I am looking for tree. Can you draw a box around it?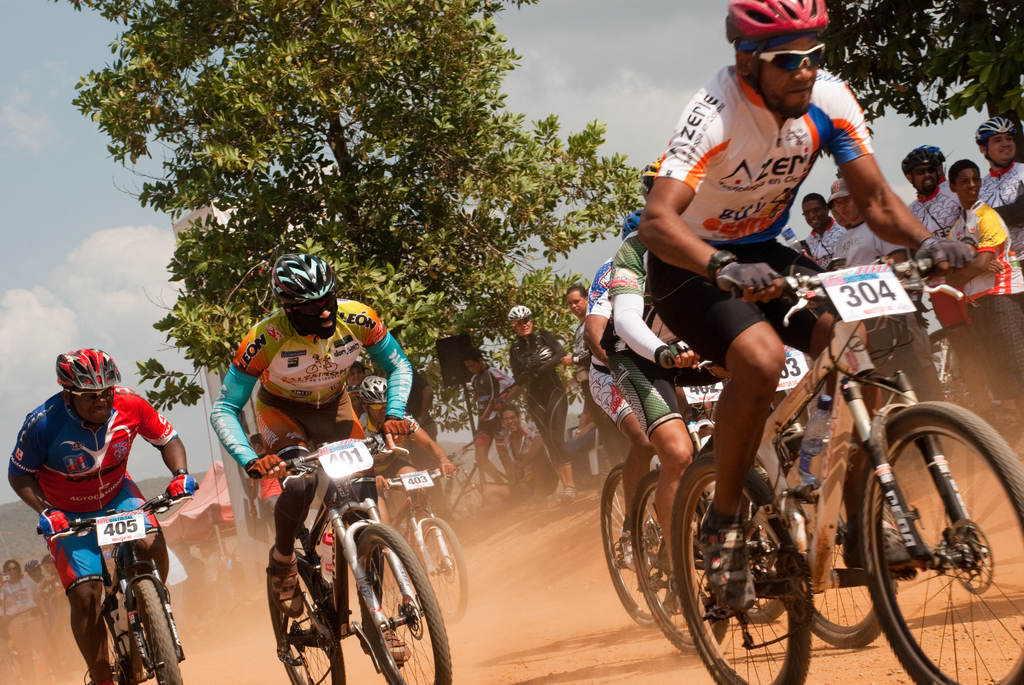
Sure, the bounding box is bbox(54, 0, 656, 510).
